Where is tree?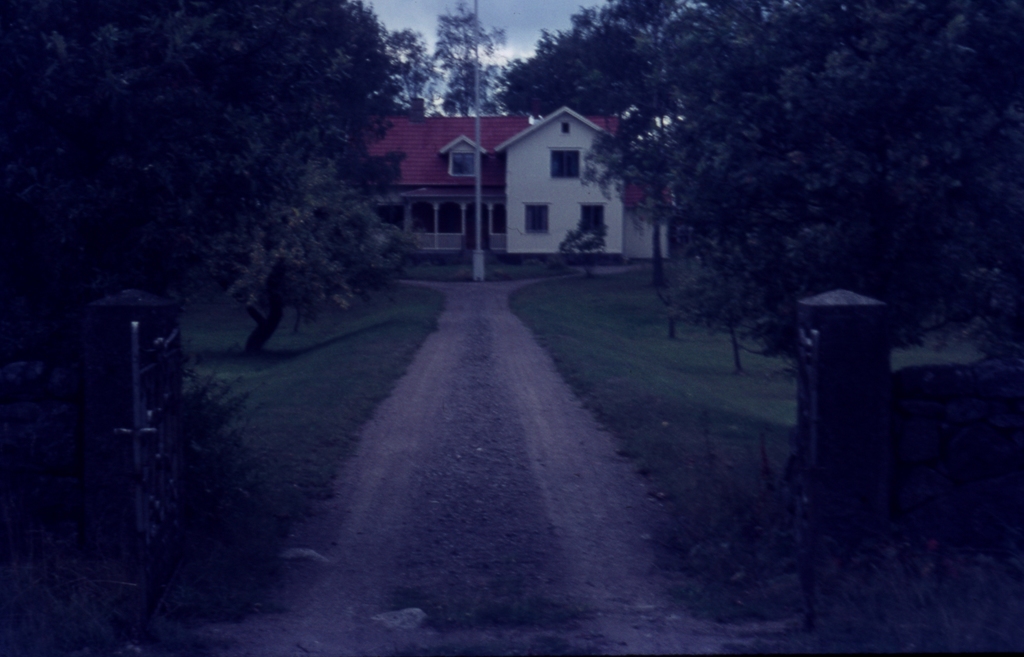
locate(582, 102, 735, 345).
